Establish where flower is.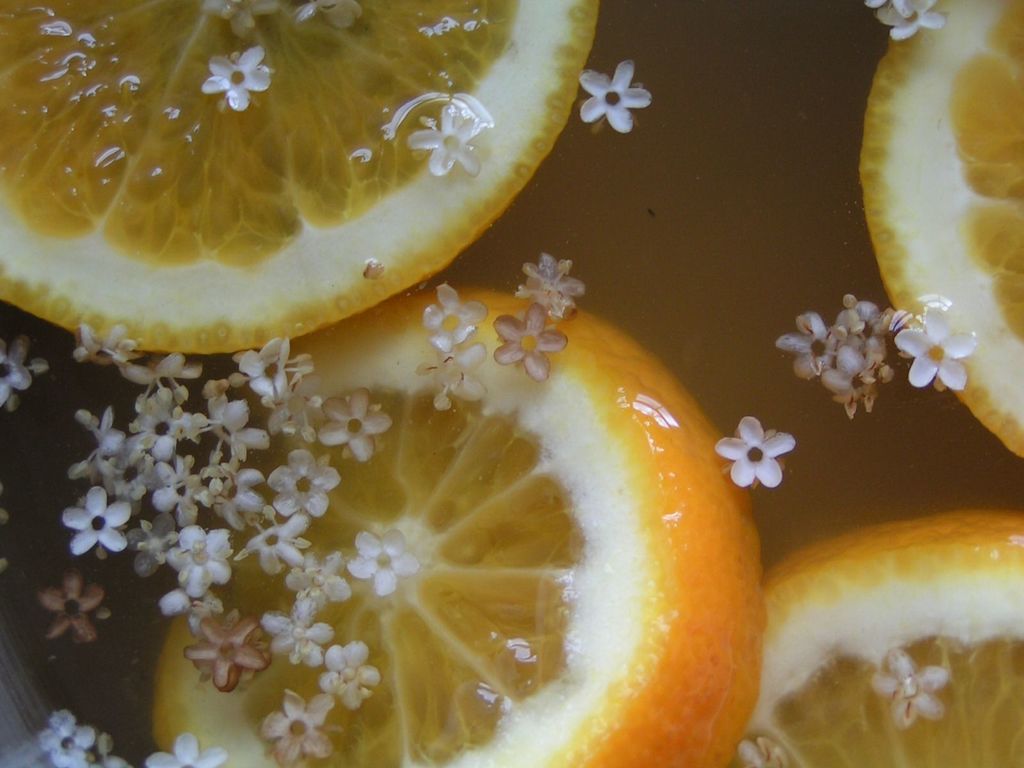
Established at locate(737, 734, 789, 765).
